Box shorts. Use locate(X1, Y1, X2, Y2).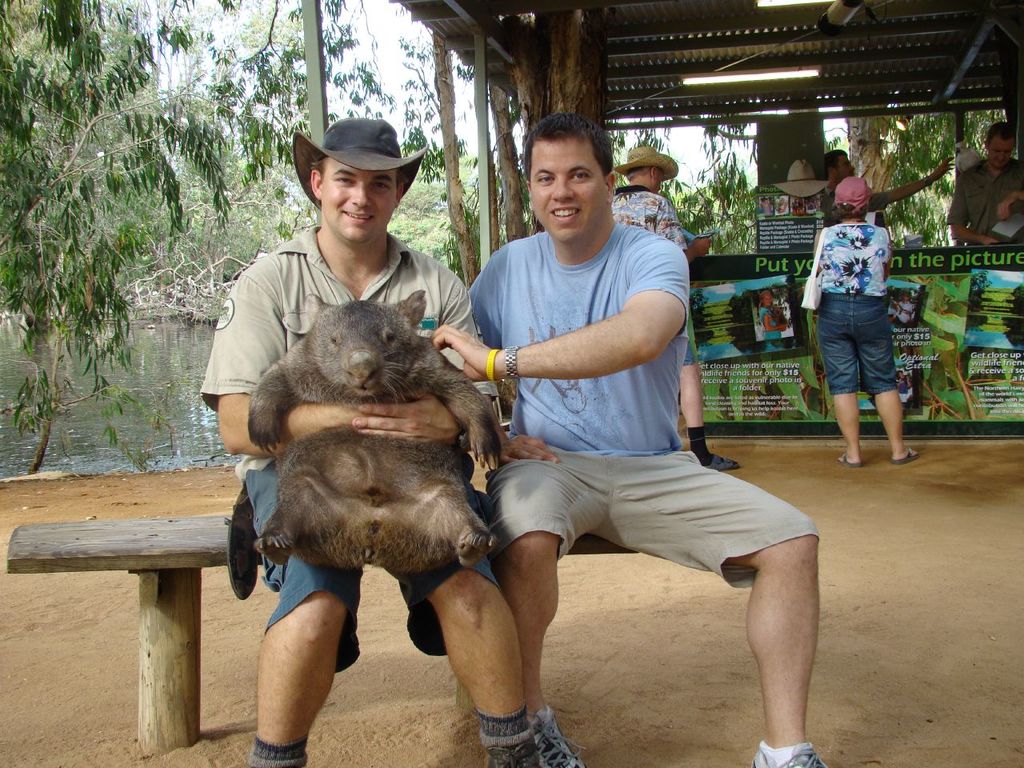
locate(245, 459, 503, 677).
